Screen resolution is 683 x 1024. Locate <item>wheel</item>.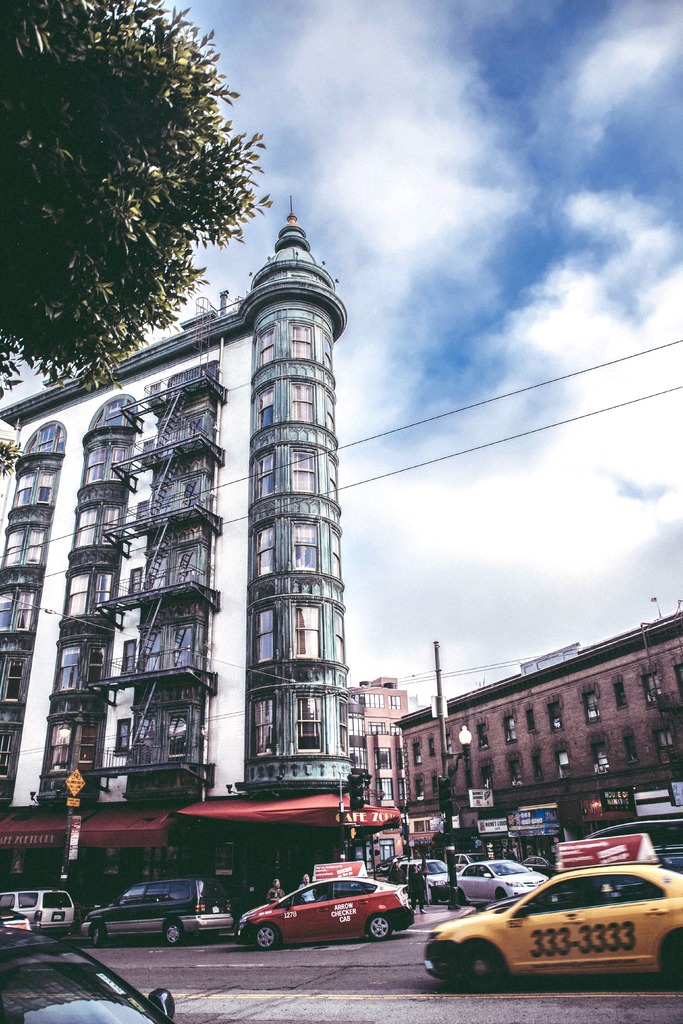
bbox(370, 913, 396, 945).
